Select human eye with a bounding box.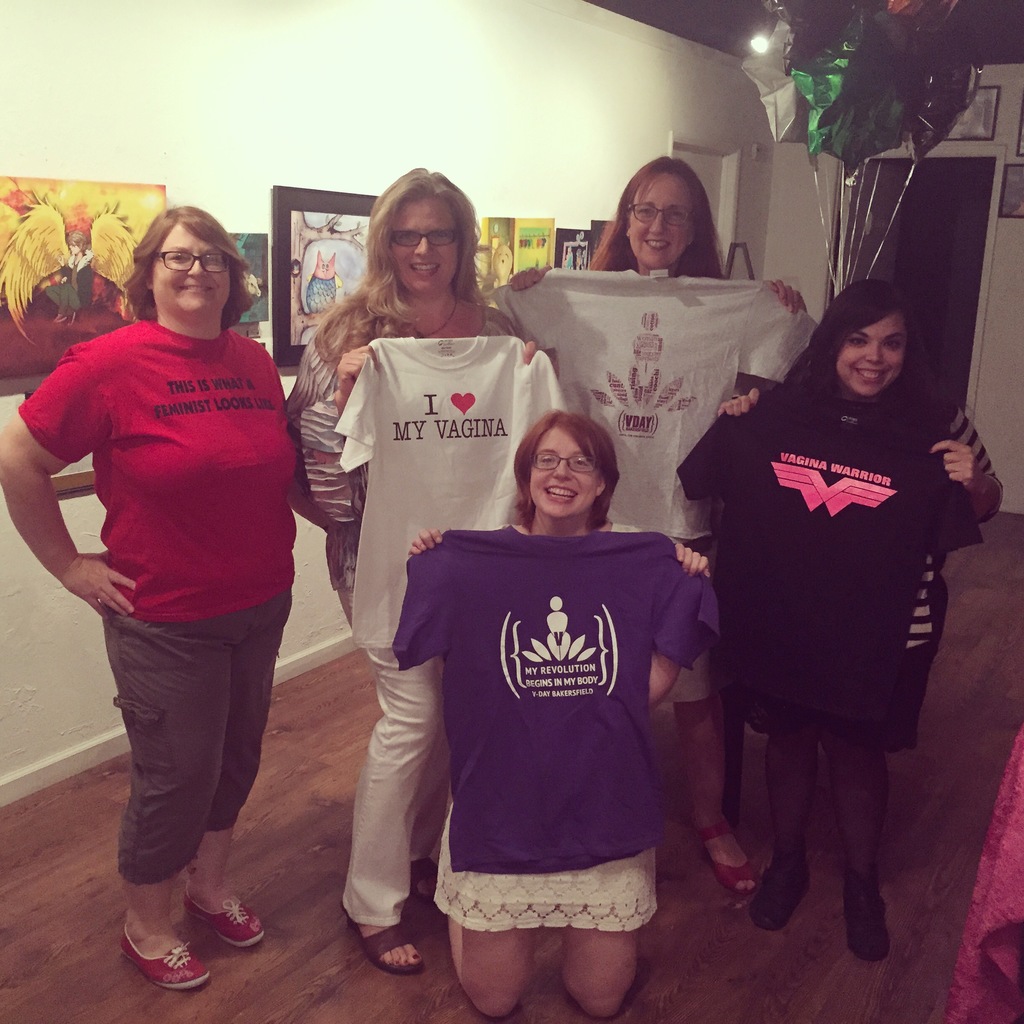
{"x1": 572, "y1": 458, "x2": 596, "y2": 468}.
